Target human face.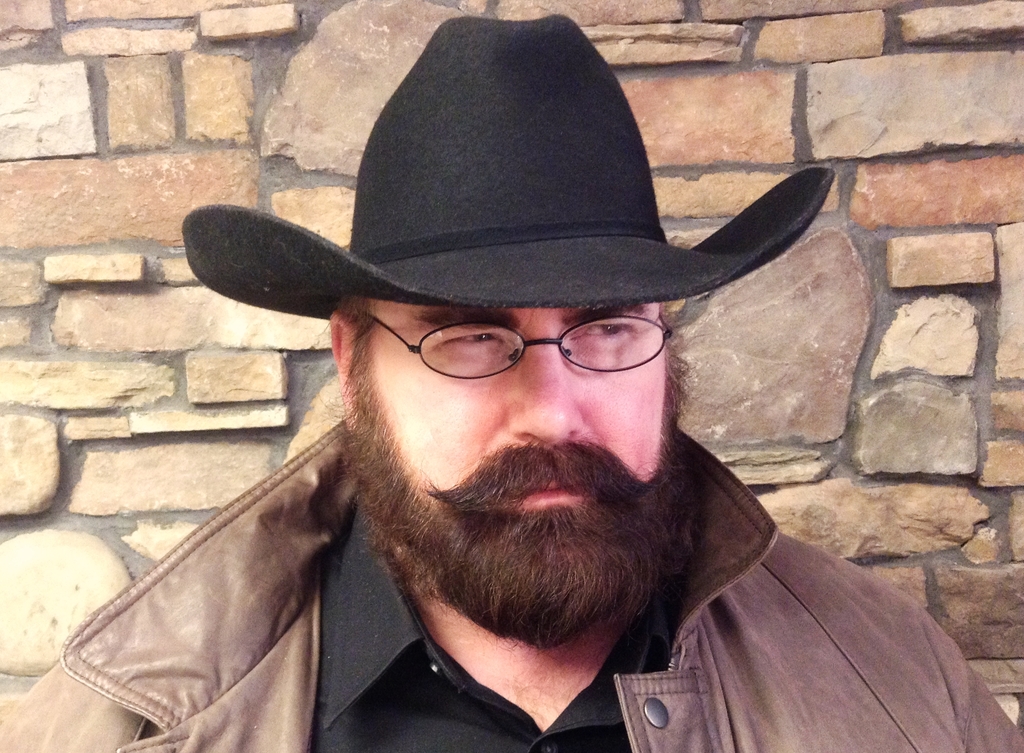
Target region: bbox=(353, 307, 690, 641).
